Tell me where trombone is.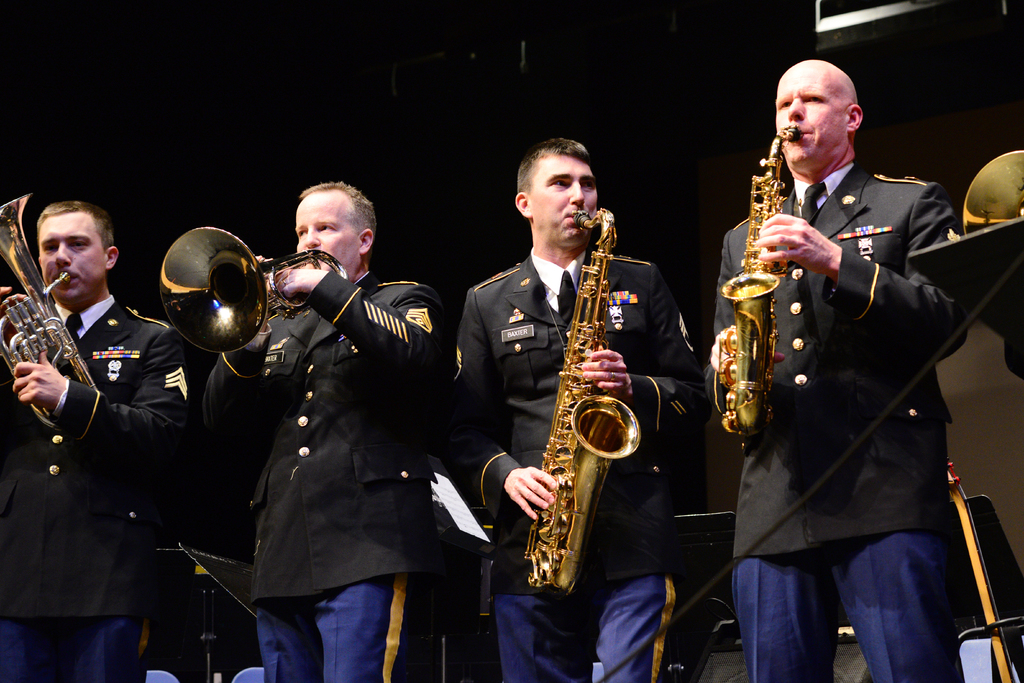
trombone is at <box>716,118,794,436</box>.
